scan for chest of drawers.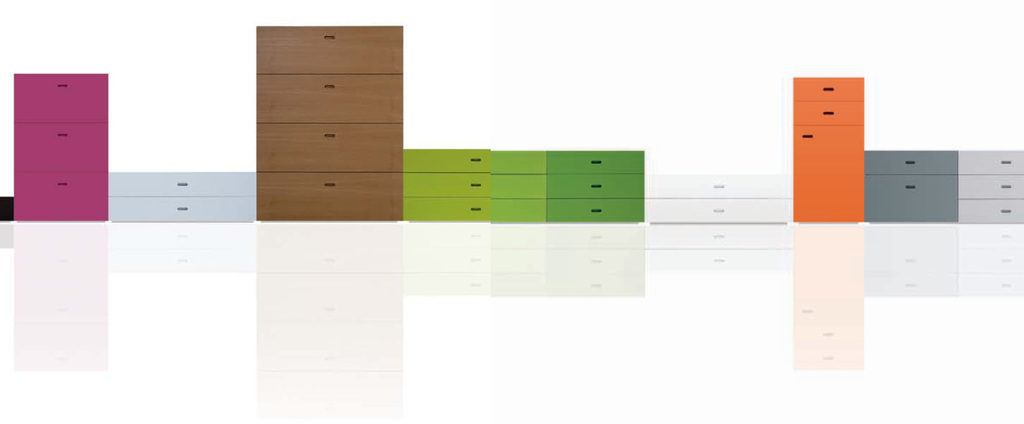
Scan result: {"x1": 110, "y1": 170, "x2": 254, "y2": 223}.
